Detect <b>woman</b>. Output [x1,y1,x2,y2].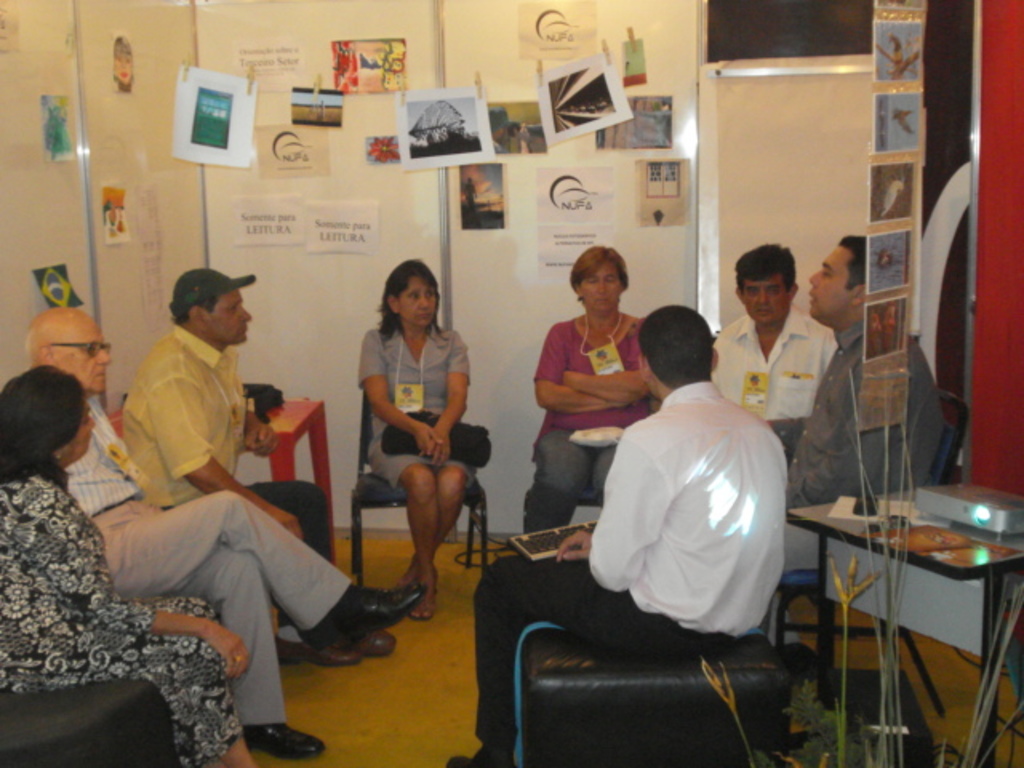
[355,258,483,621].
